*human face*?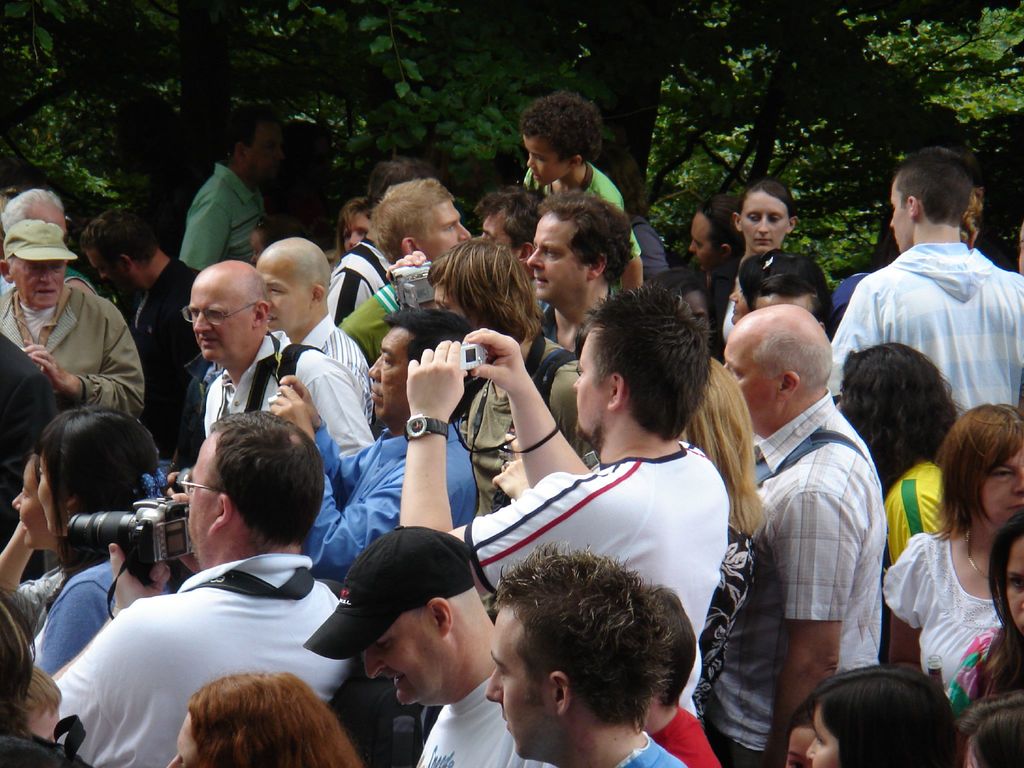
select_region(191, 284, 243, 357)
